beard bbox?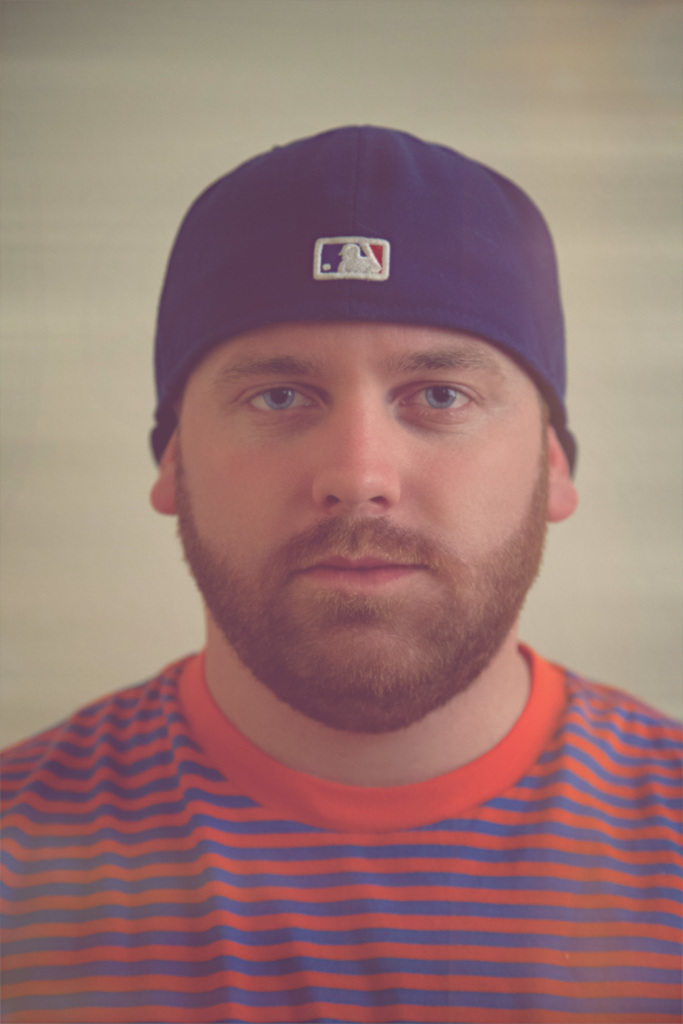
x1=188 y1=410 x2=555 y2=699
